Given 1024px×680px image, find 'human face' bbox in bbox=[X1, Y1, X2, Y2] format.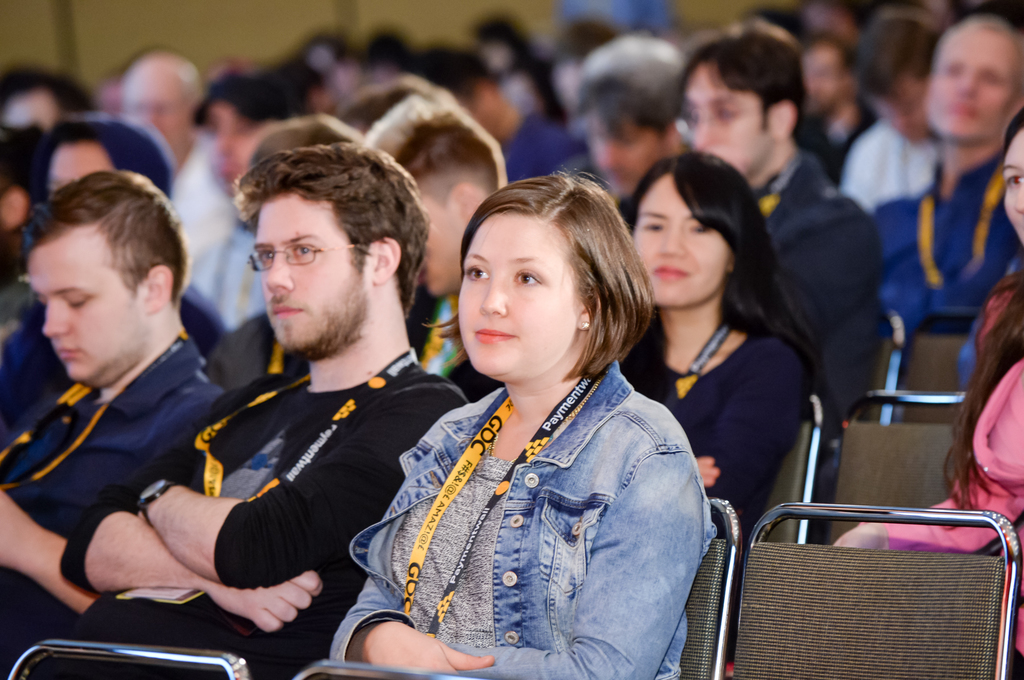
bbox=[413, 179, 468, 298].
